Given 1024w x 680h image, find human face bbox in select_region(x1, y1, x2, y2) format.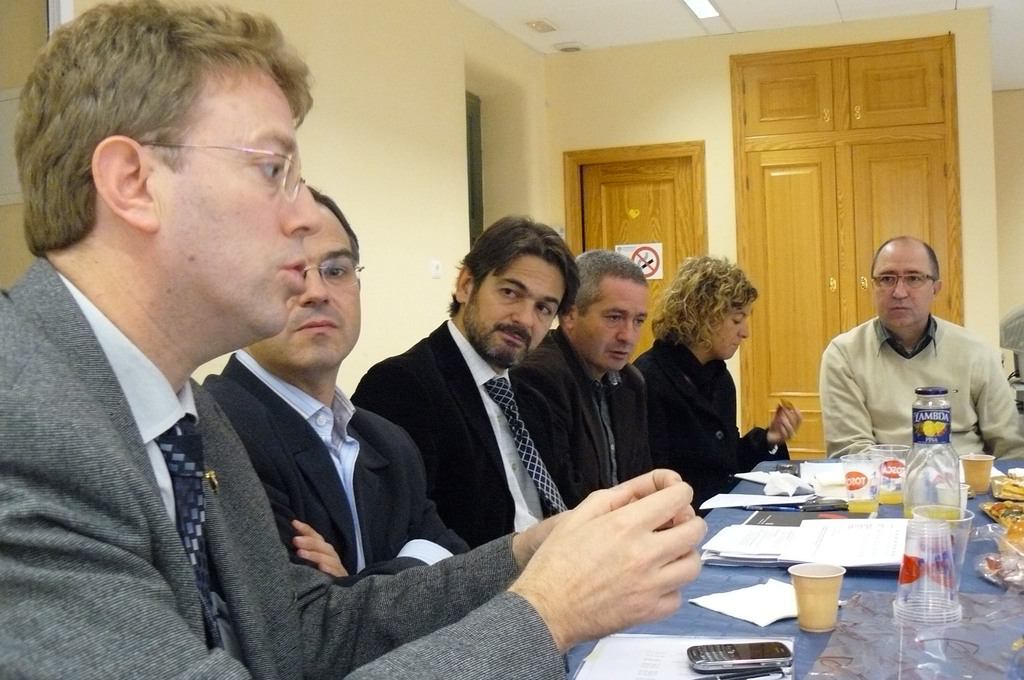
select_region(173, 63, 324, 336).
